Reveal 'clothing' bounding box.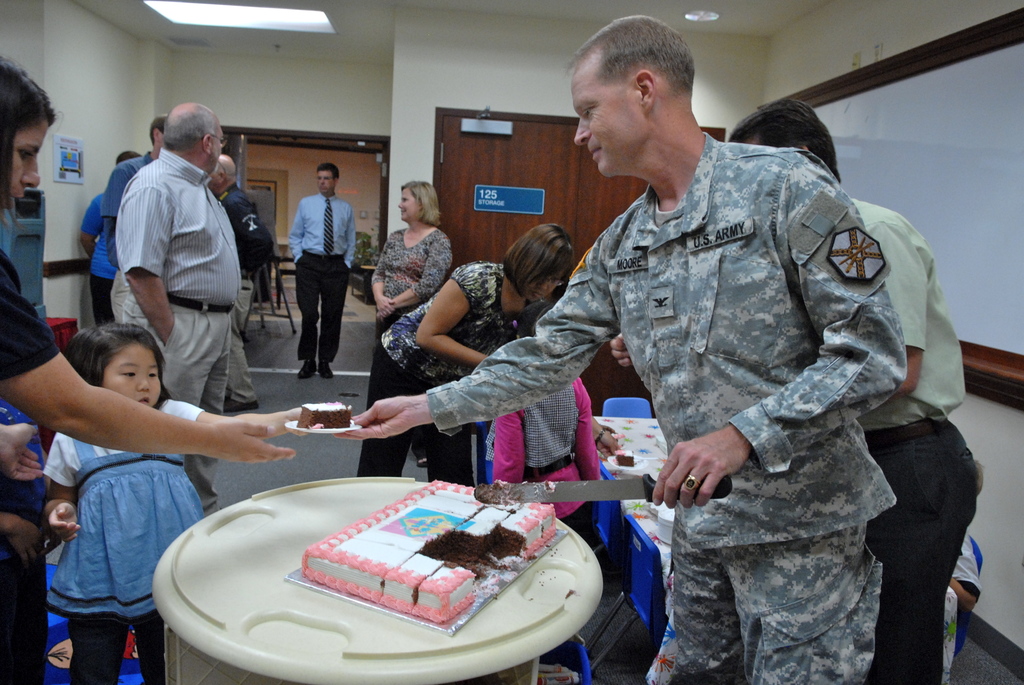
Revealed: locate(372, 228, 456, 343).
